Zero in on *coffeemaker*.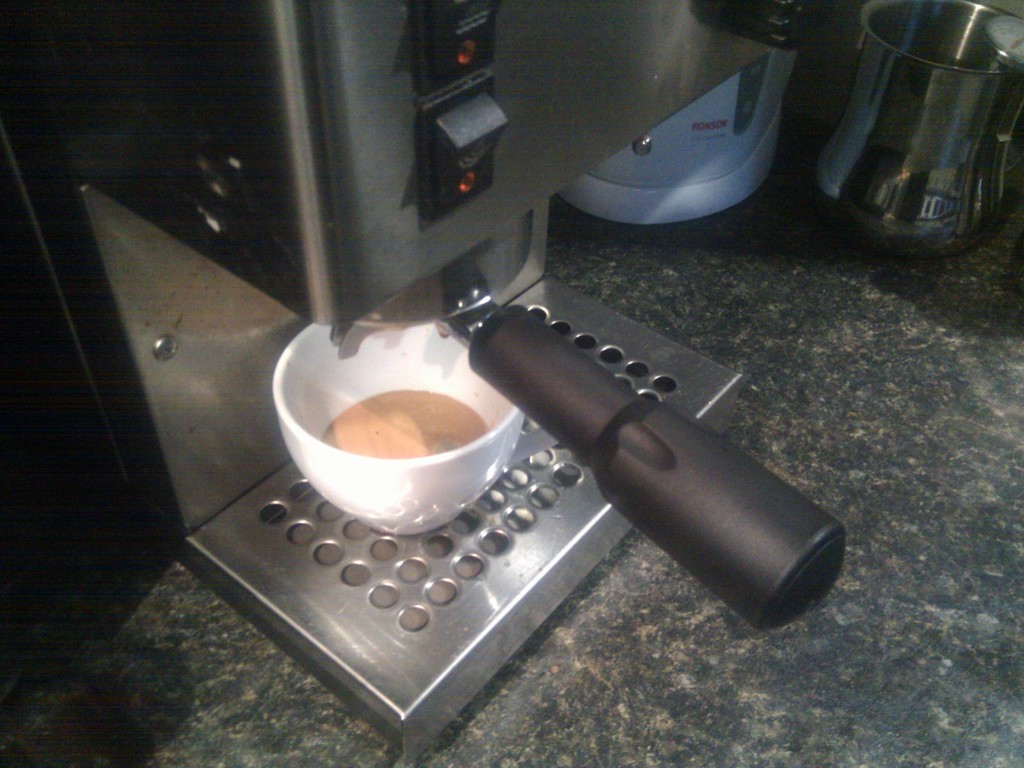
Zeroed in: [0, 0, 852, 767].
